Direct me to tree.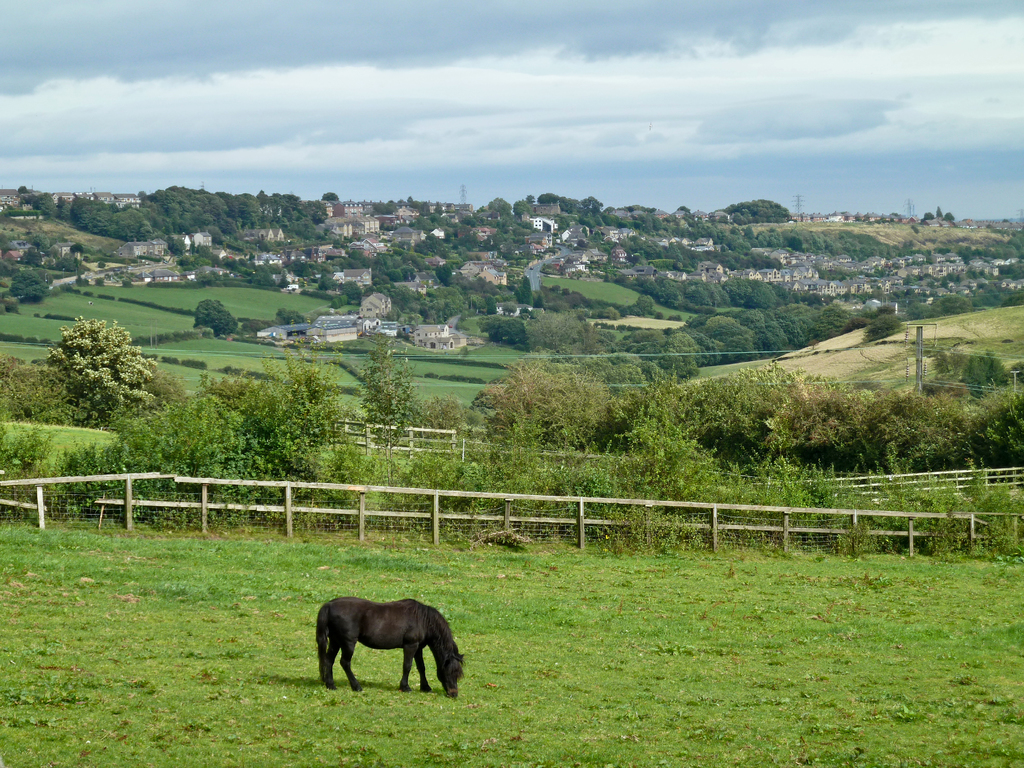
Direction: 78, 273, 91, 287.
